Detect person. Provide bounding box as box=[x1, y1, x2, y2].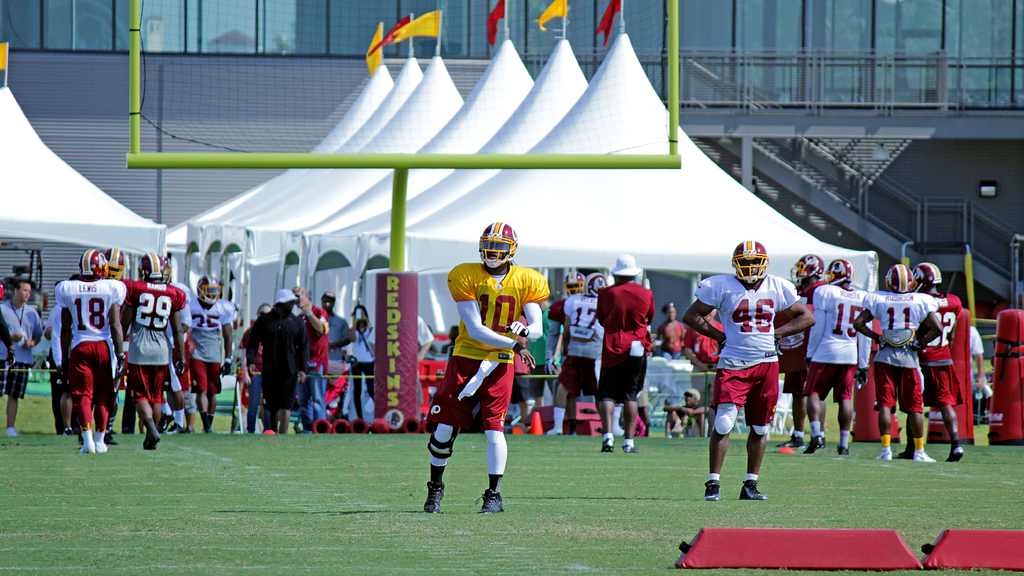
box=[657, 301, 687, 362].
